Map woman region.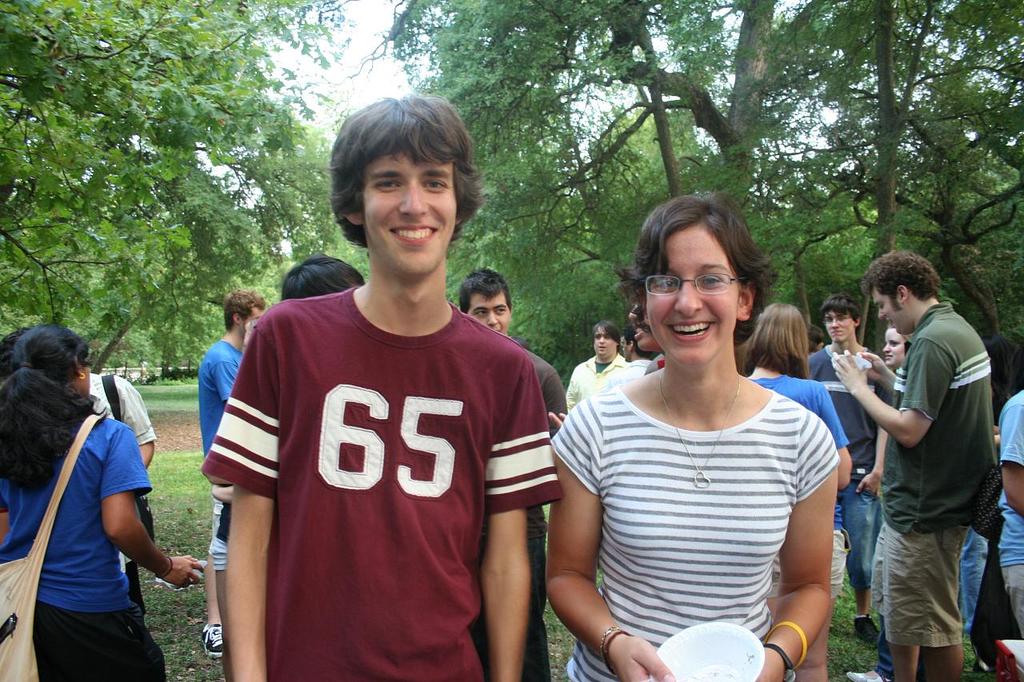
Mapped to (743,293,865,518).
